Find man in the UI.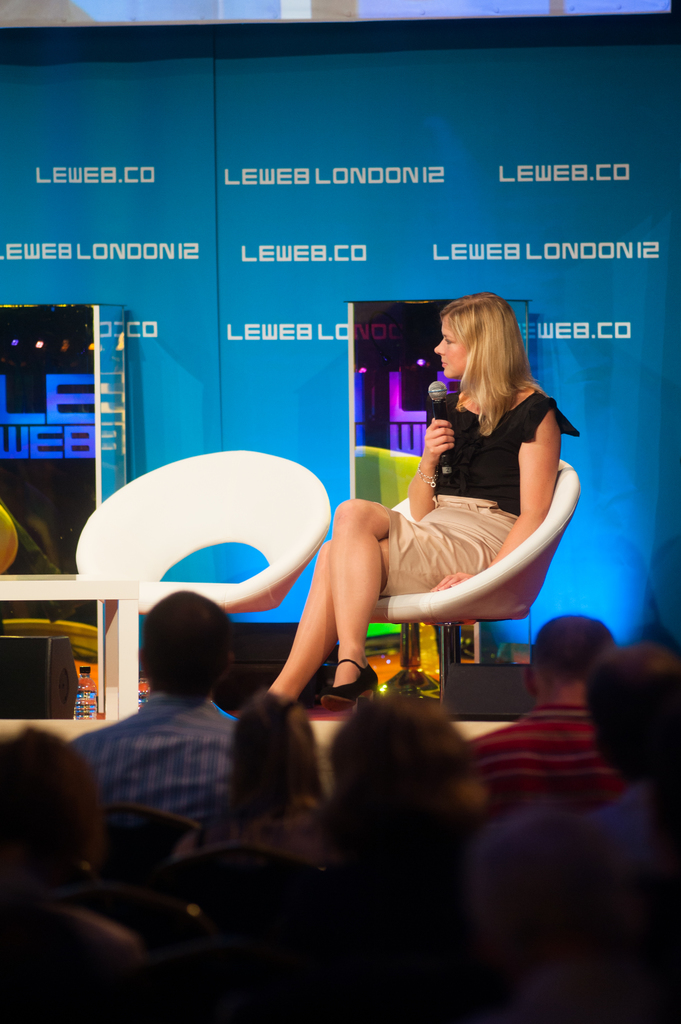
UI element at <box>63,585,253,844</box>.
